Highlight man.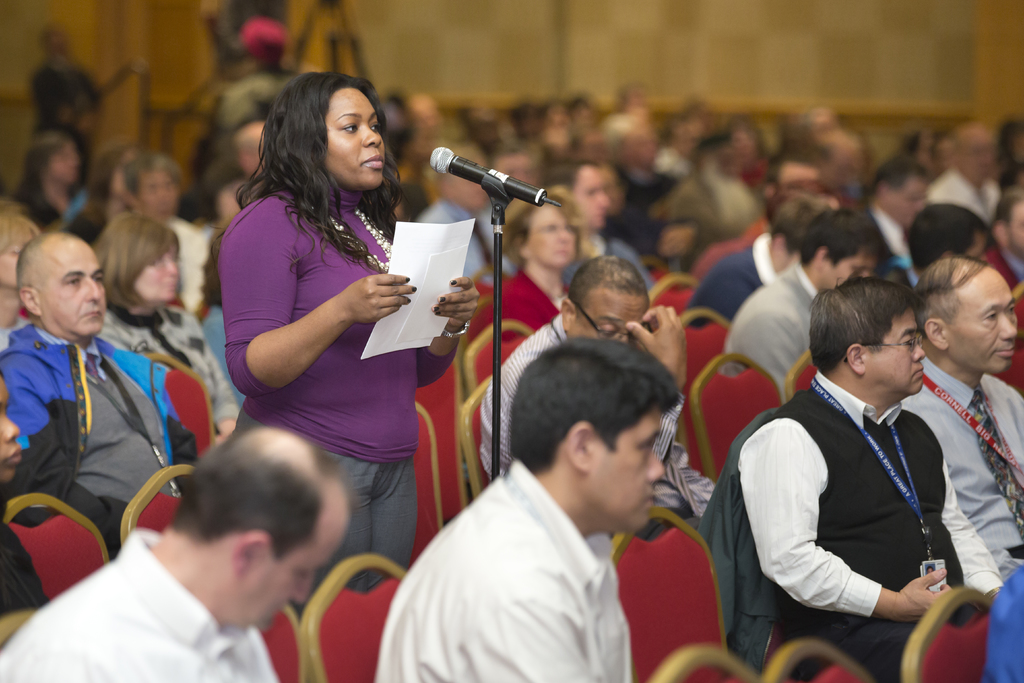
Highlighted region: x1=913 y1=253 x2=1023 y2=576.
